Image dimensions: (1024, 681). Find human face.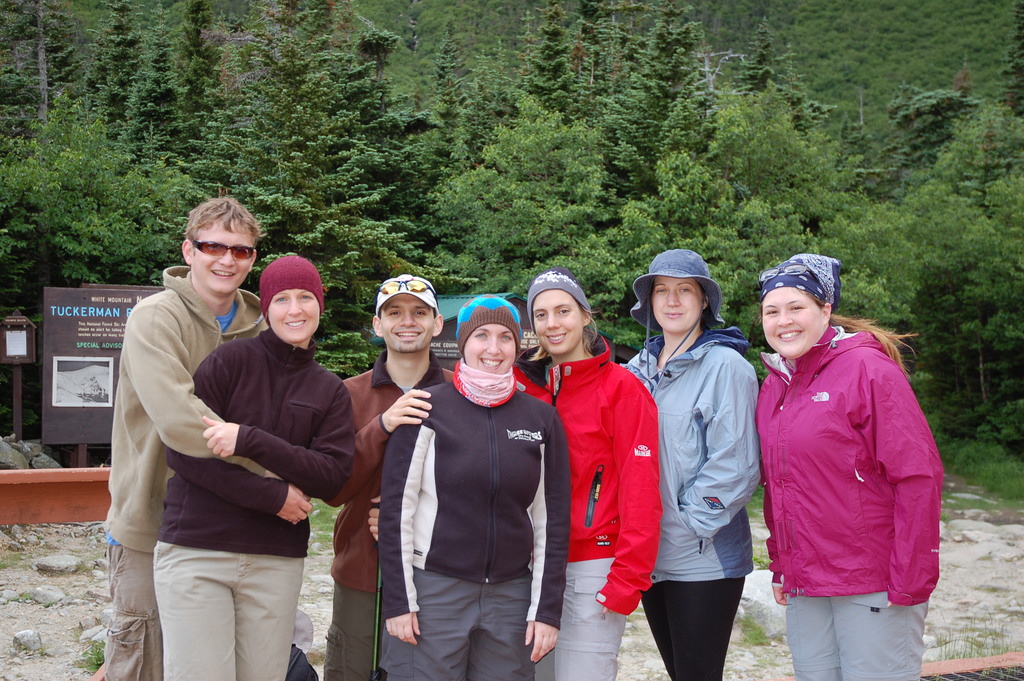
381 297 434 356.
